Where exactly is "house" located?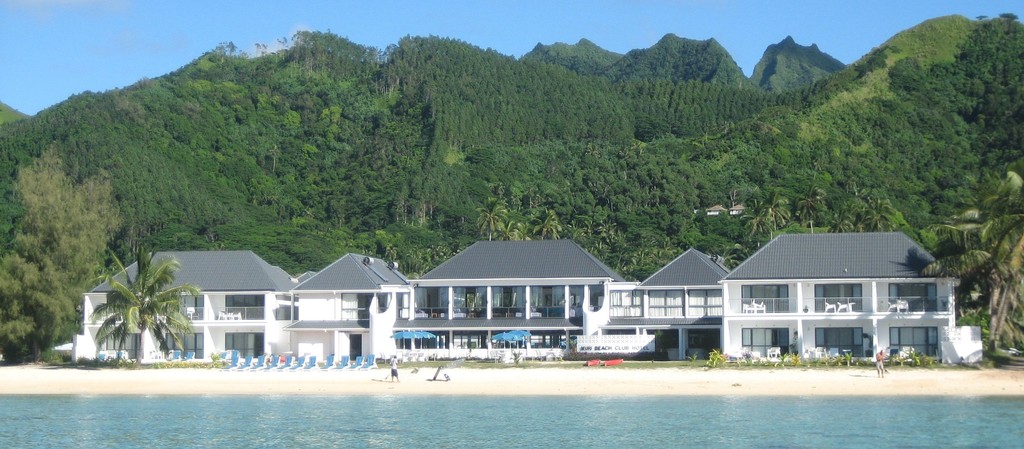
Its bounding box is (x1=404, y1=235, x2=621, y2=363).
